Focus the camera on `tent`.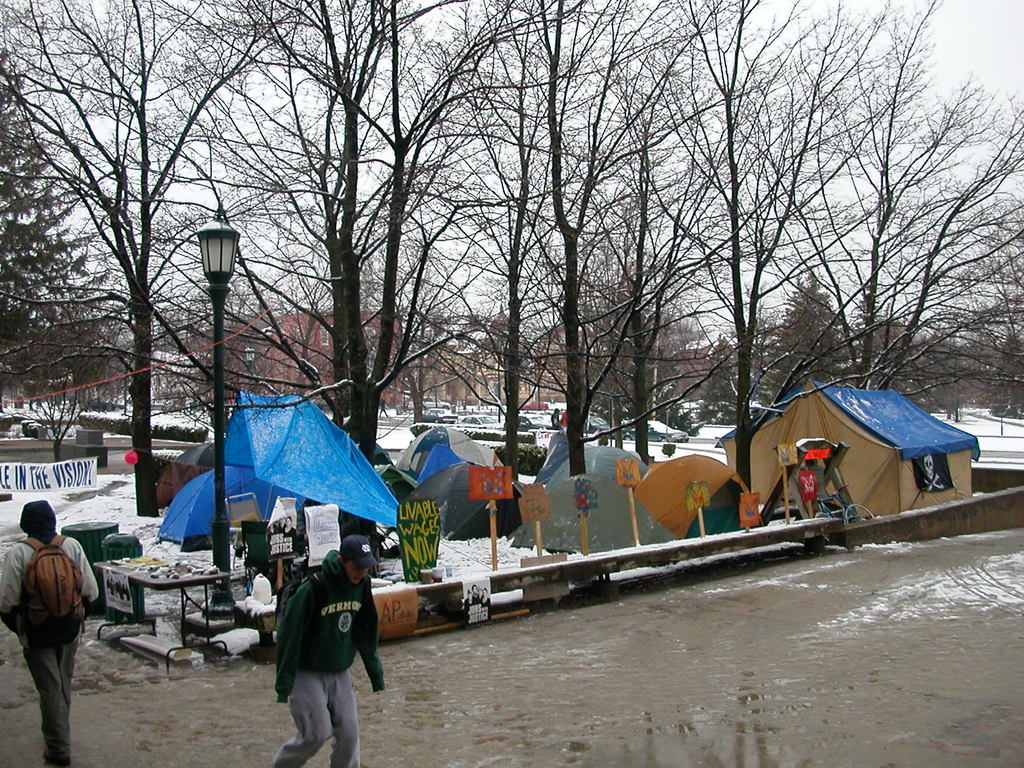
Focus region: rect(128, 378, 413, 536).
